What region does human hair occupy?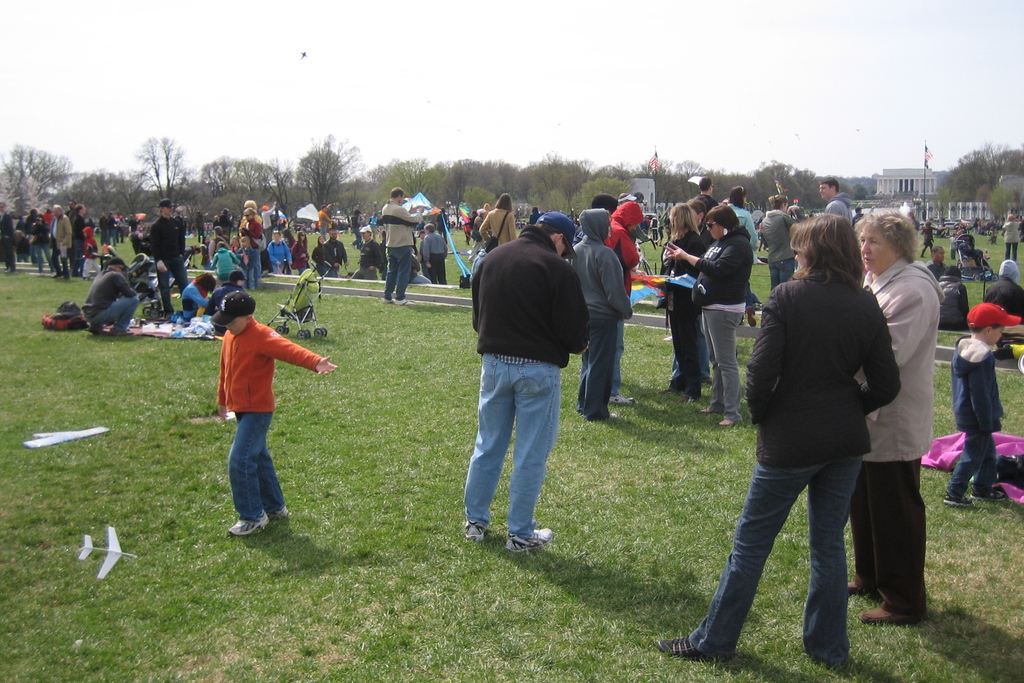
select_region(535, 220, 566, 249).
